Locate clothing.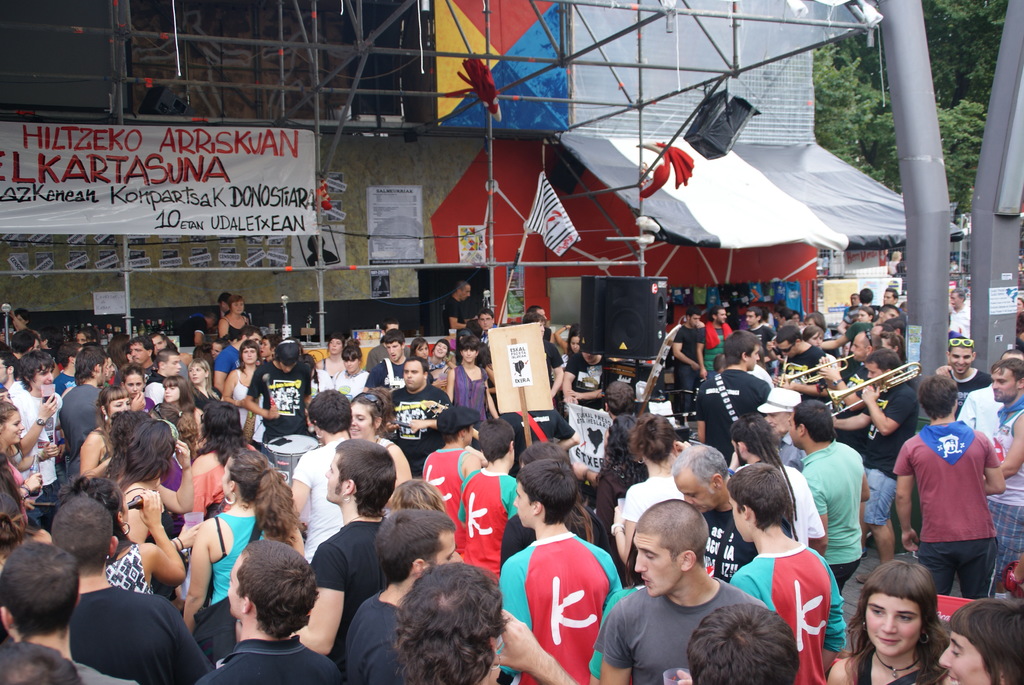
Bounding box: bbox=(22, 387, 60, 522).
